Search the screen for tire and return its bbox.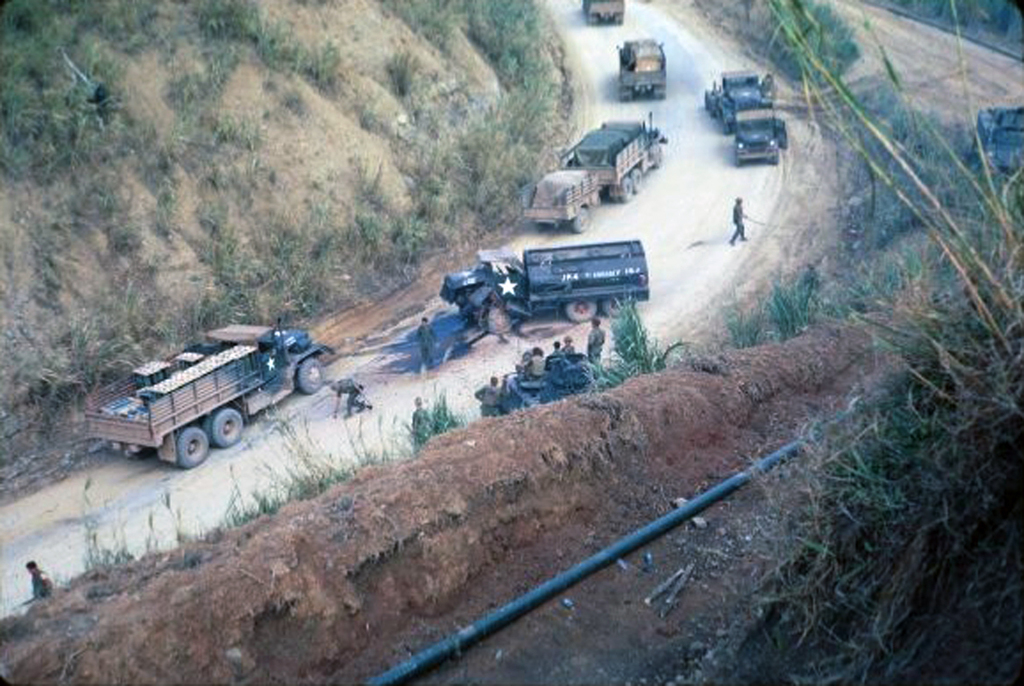
Found: x1=628 y1=167 x2=643 y2=192.
